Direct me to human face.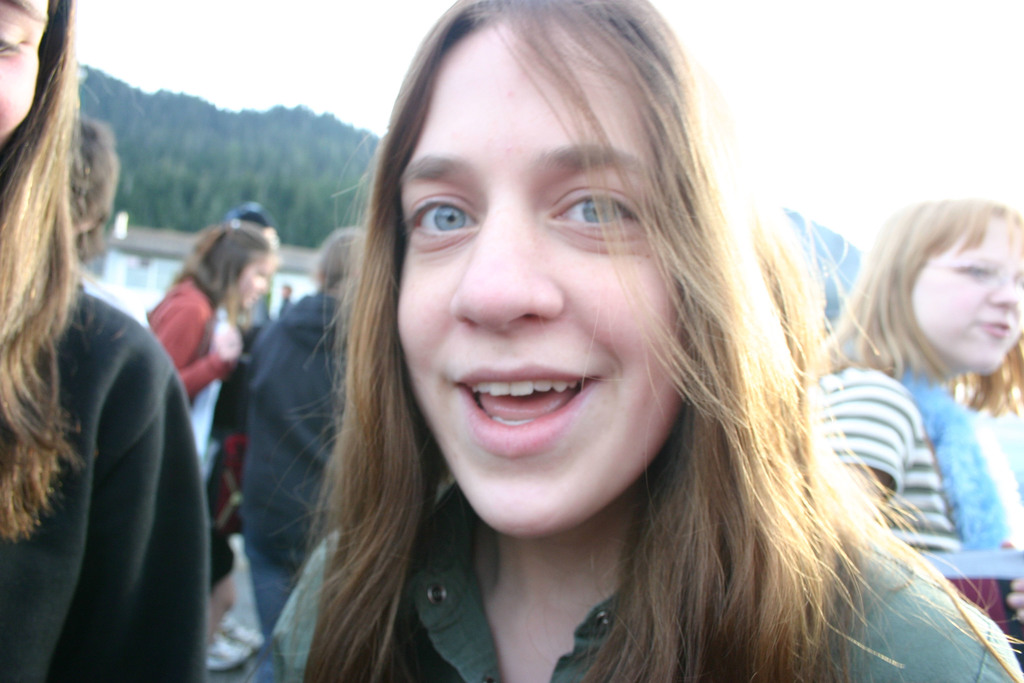
Direction: rect(909, 210, 1023, 372).
